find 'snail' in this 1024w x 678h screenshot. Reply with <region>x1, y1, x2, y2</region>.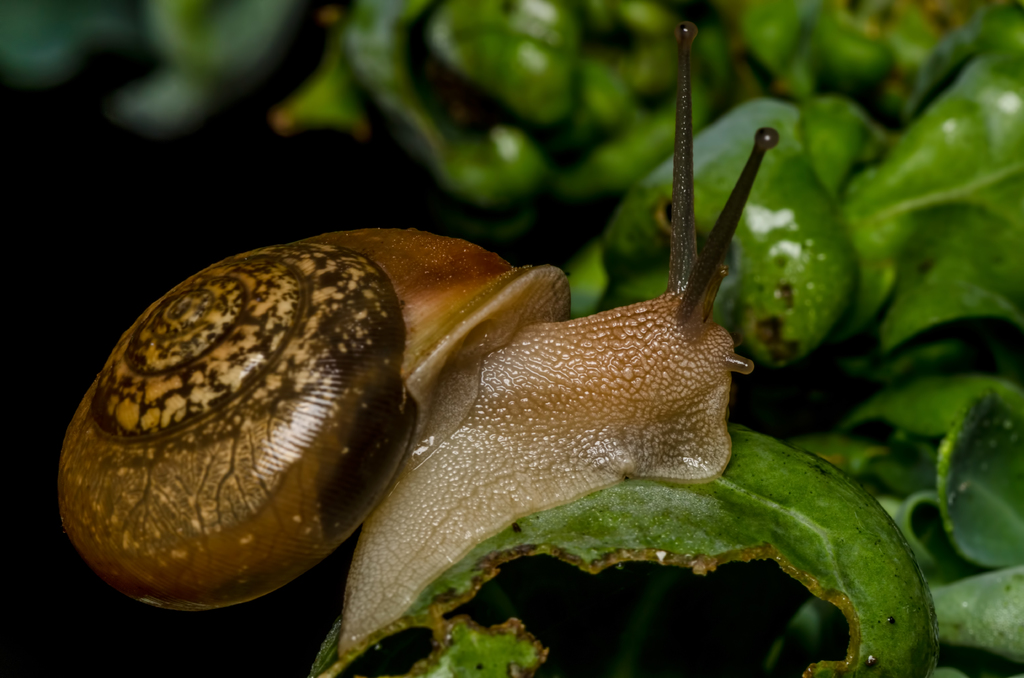
<region>51, 18, 774, 667</region>.
